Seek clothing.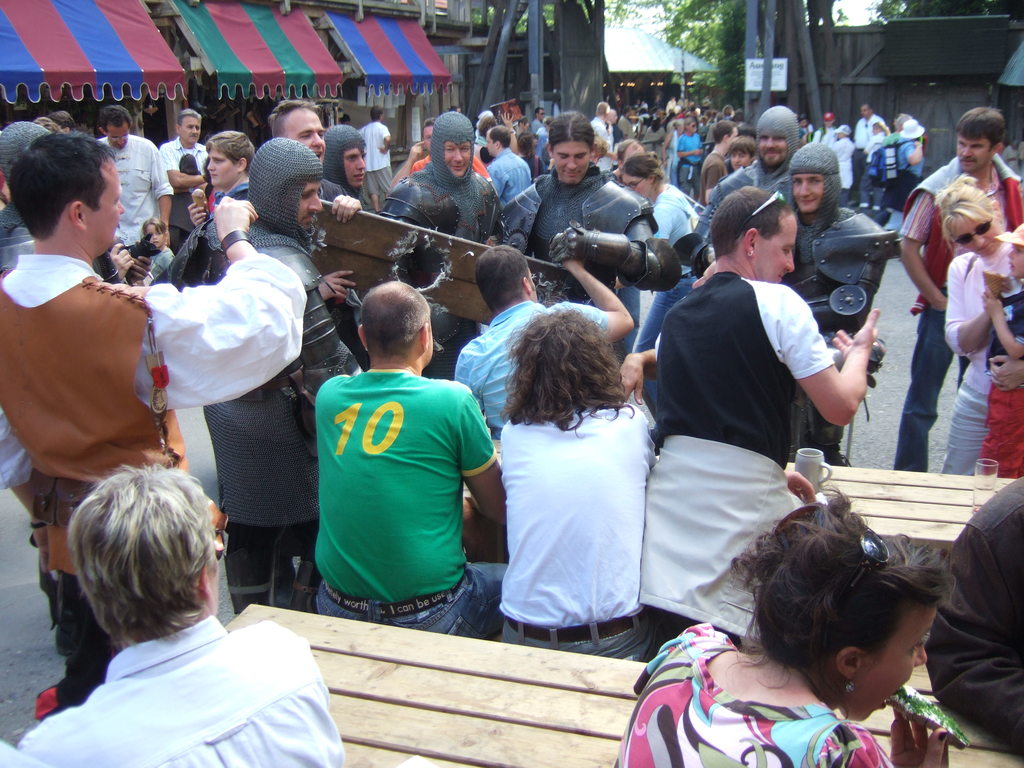
<region>0, 198, 45, 266</region>.
